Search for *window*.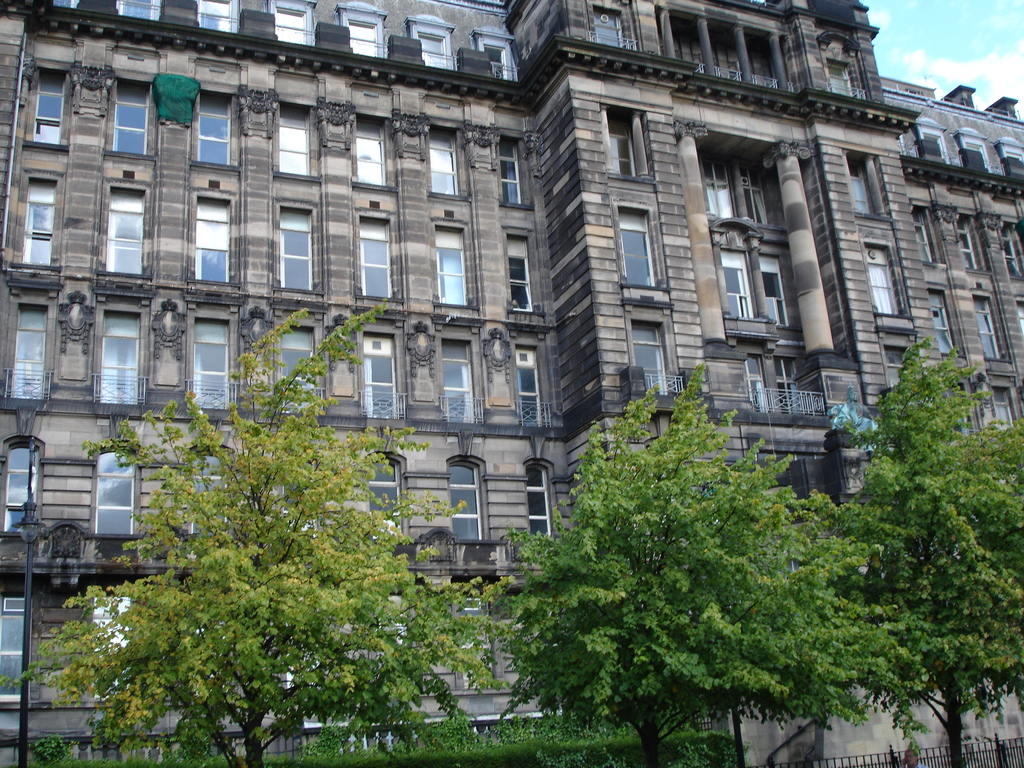
Found at (435,222,472,304).
